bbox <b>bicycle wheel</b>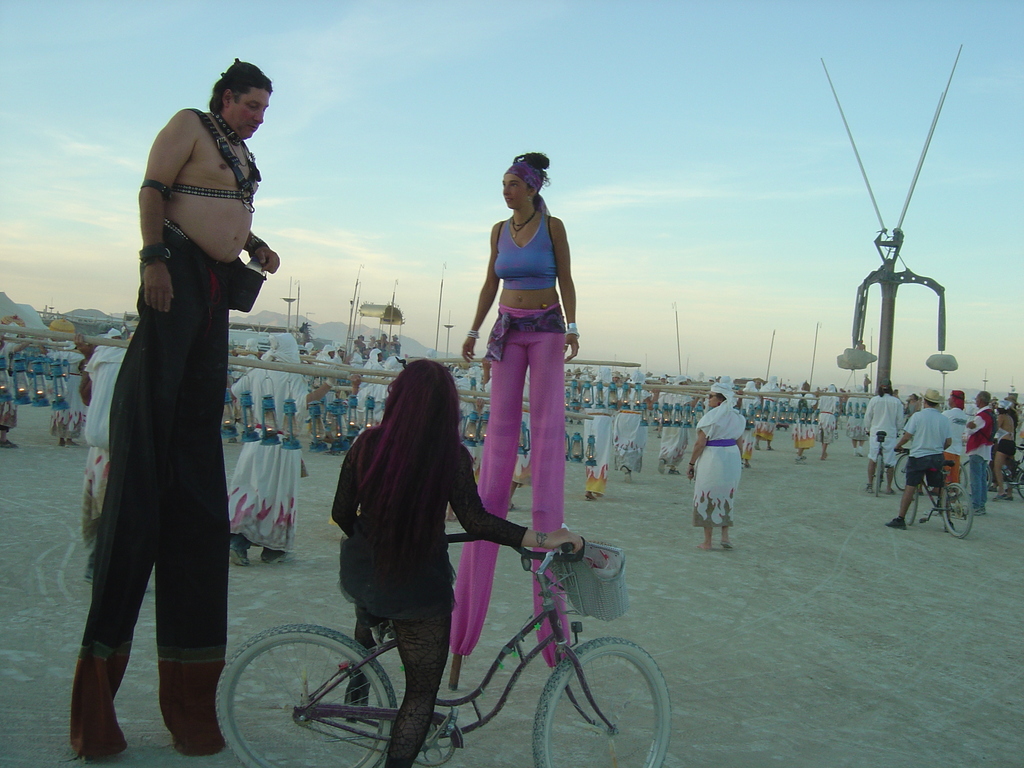
[219,635,416,750]
